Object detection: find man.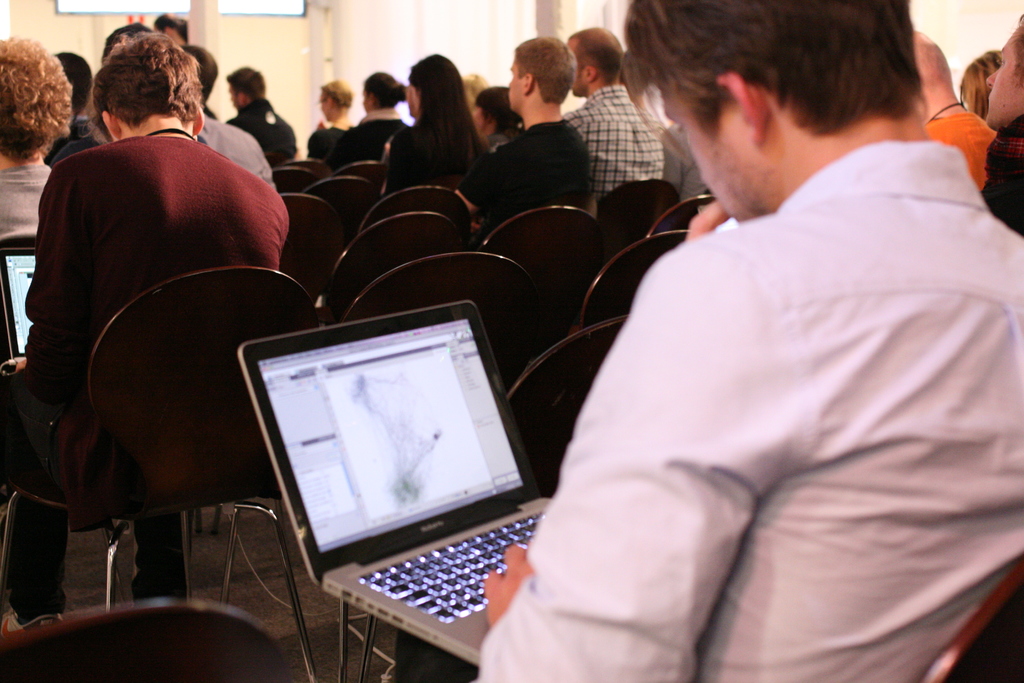
(x1=659, y1=115, x2=709, y2=204).
